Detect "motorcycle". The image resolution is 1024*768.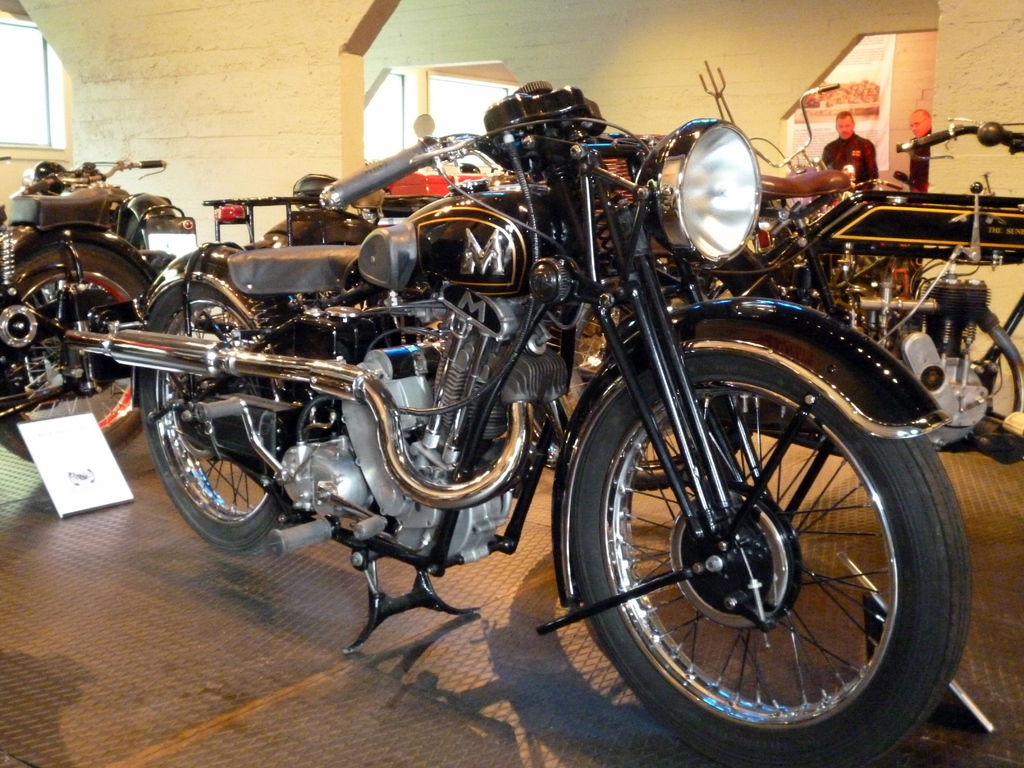
bbox(0, 191, 169, 456).
